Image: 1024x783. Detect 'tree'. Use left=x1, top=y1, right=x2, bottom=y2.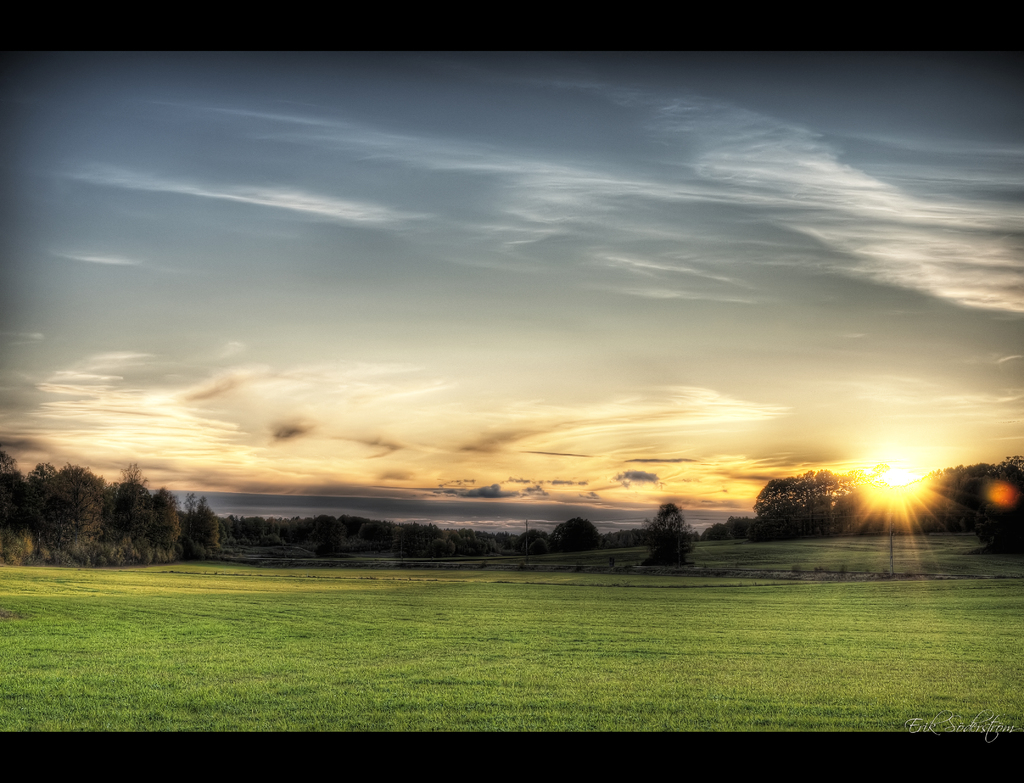
left=573, top=519, right=593, bottom=552.
